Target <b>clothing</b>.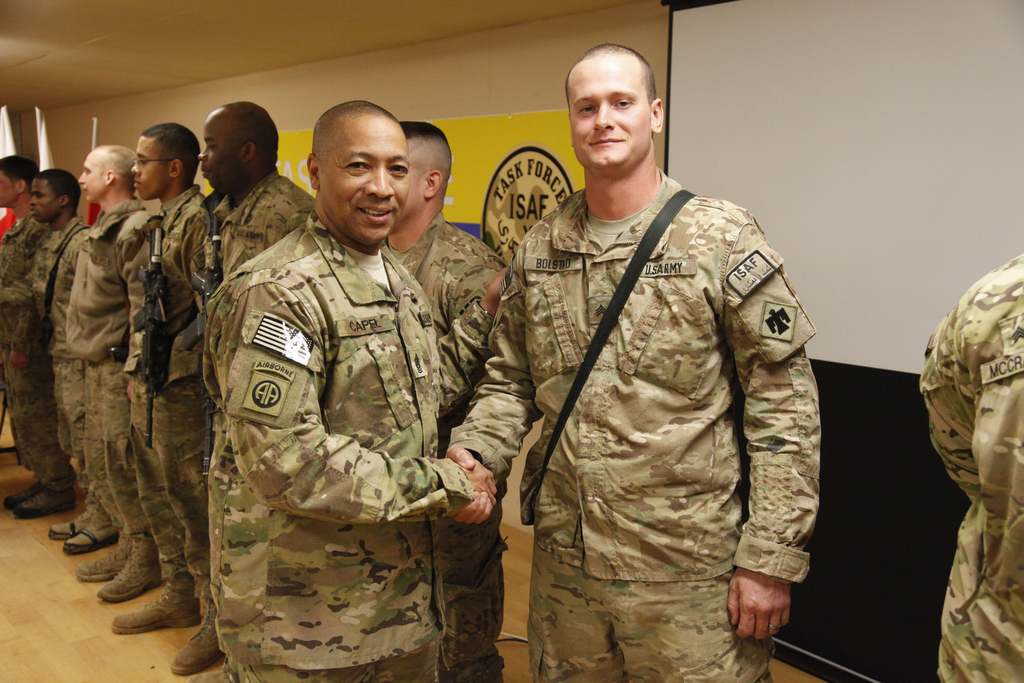
Target region: [x1=65, y1=194, x2=155, y2=566].
